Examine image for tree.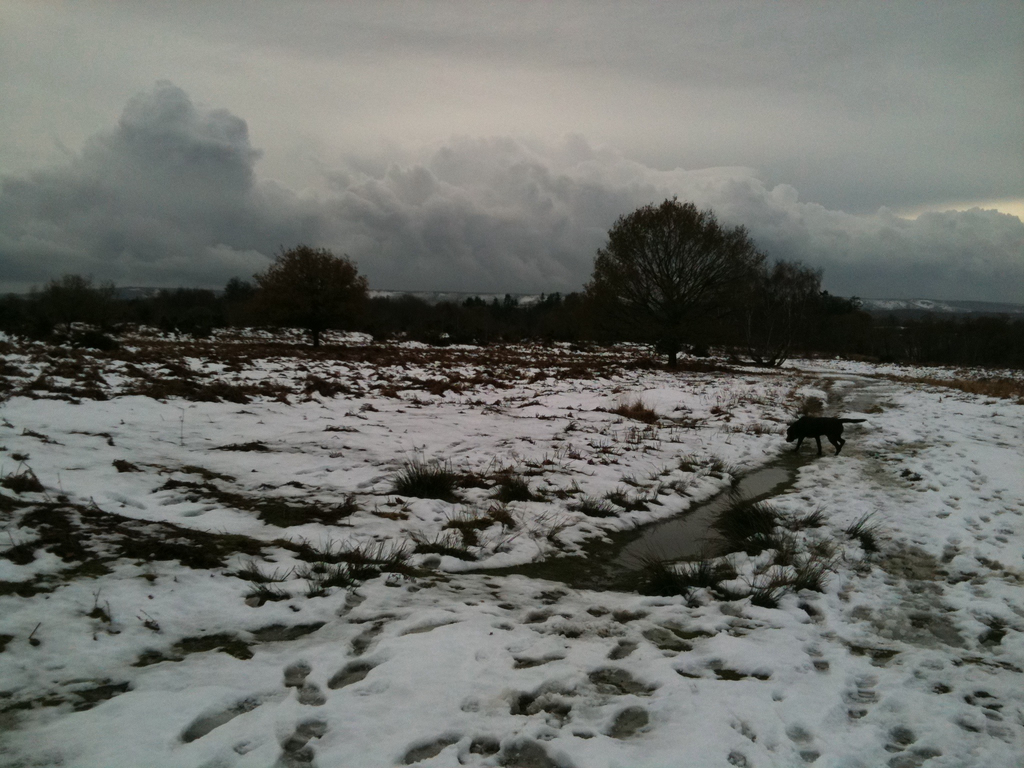
Examination result: x1=34 y1=274 x2=116 y2=318.
